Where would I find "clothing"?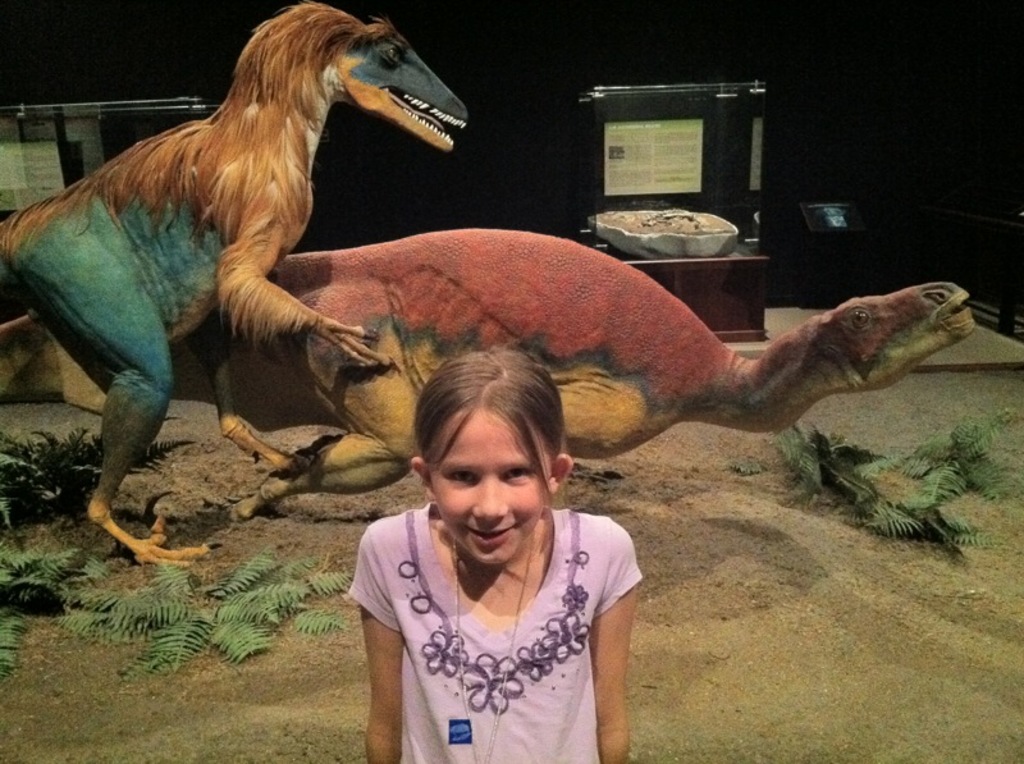
At [347,499,643,763].
